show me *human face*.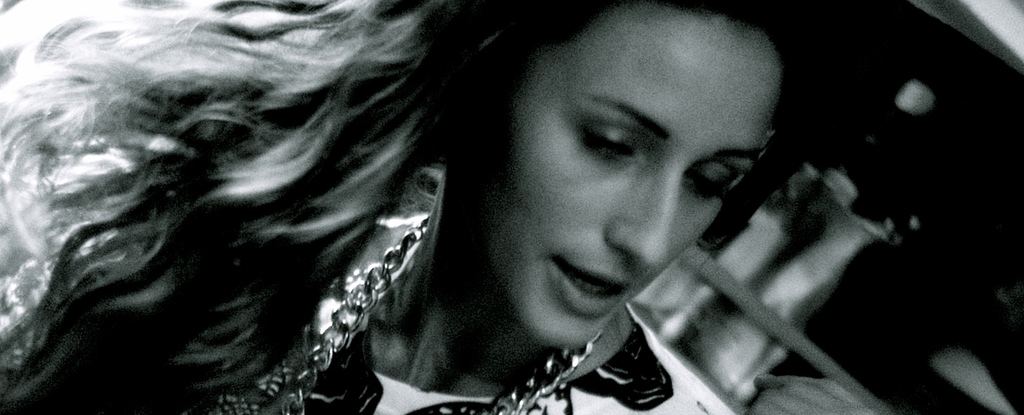
*human face* is here: {"left": 467, "top": 21, "right": 780, "bottom": 352}.
